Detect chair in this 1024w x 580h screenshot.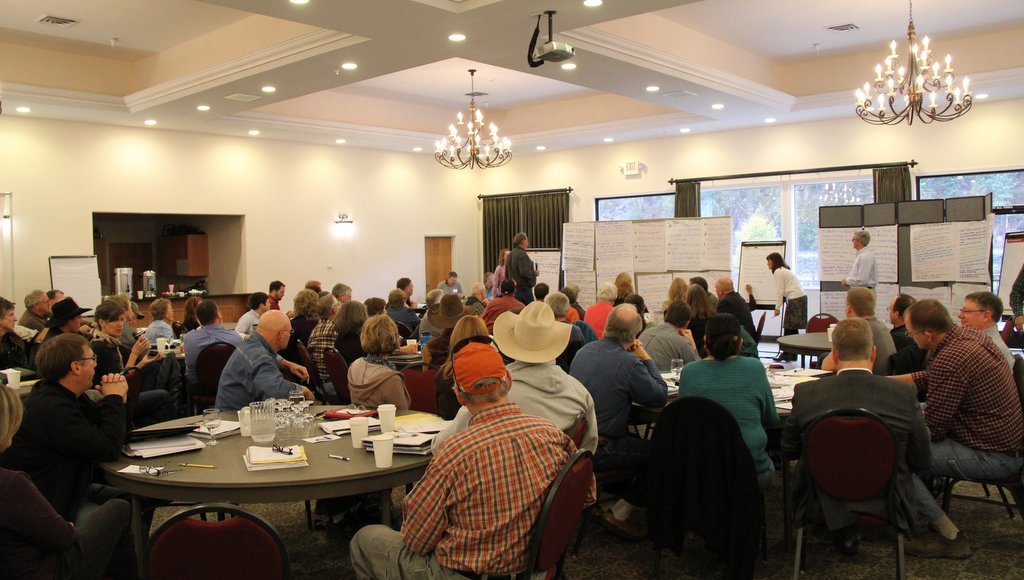
Detection: 754, 307, 767, 345.
